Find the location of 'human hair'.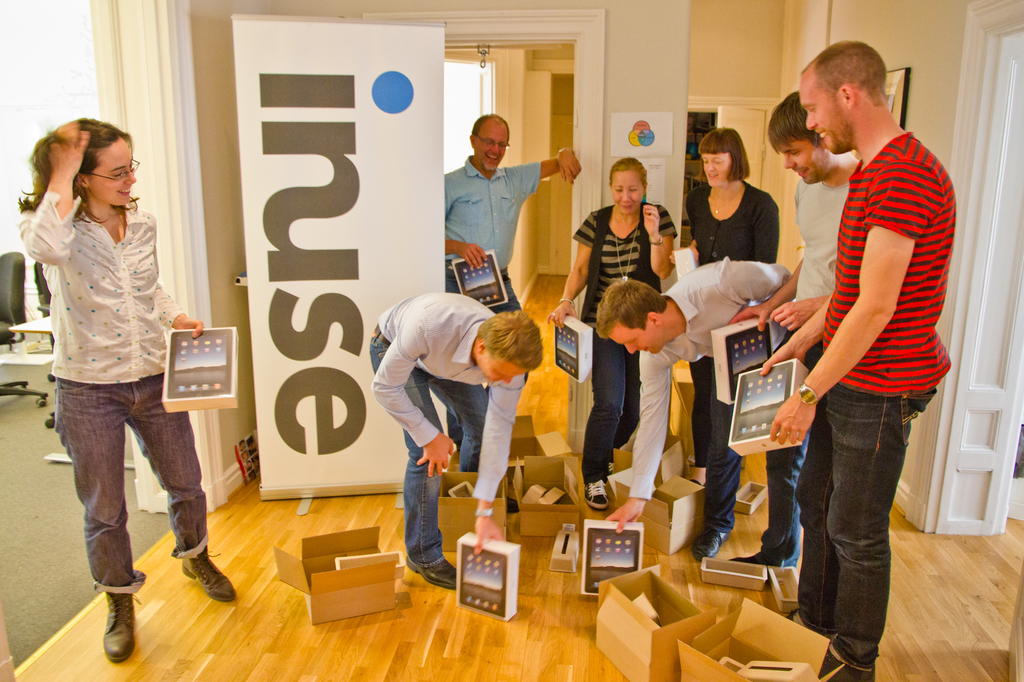
Location: 470 113 510 133.
